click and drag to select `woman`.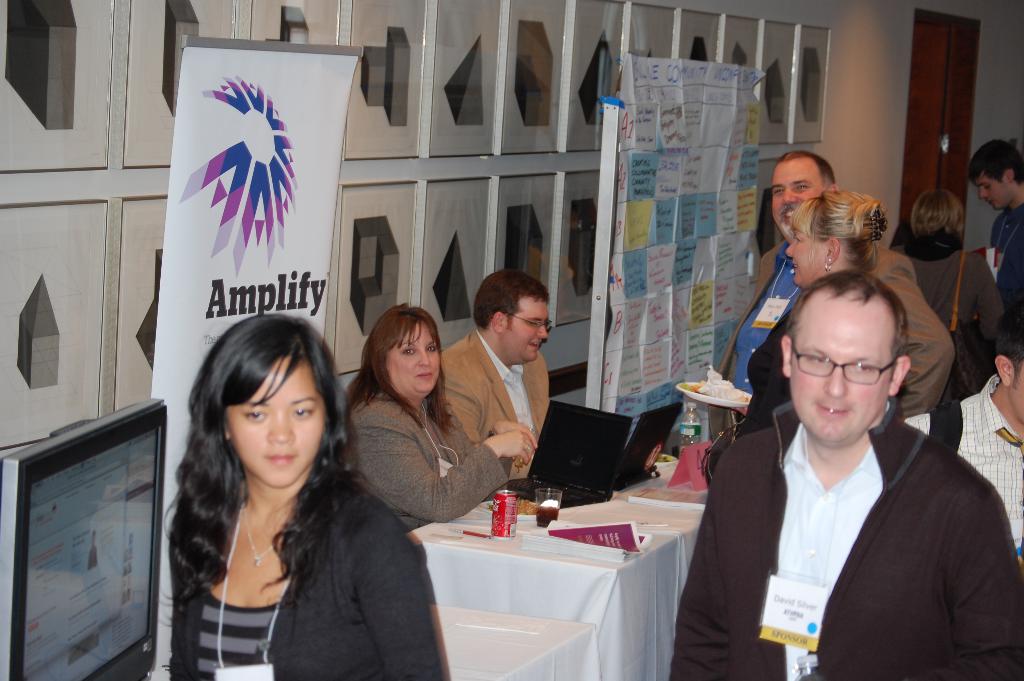
Selection: (x1=341, y1=298, x2=536, y2=537).
